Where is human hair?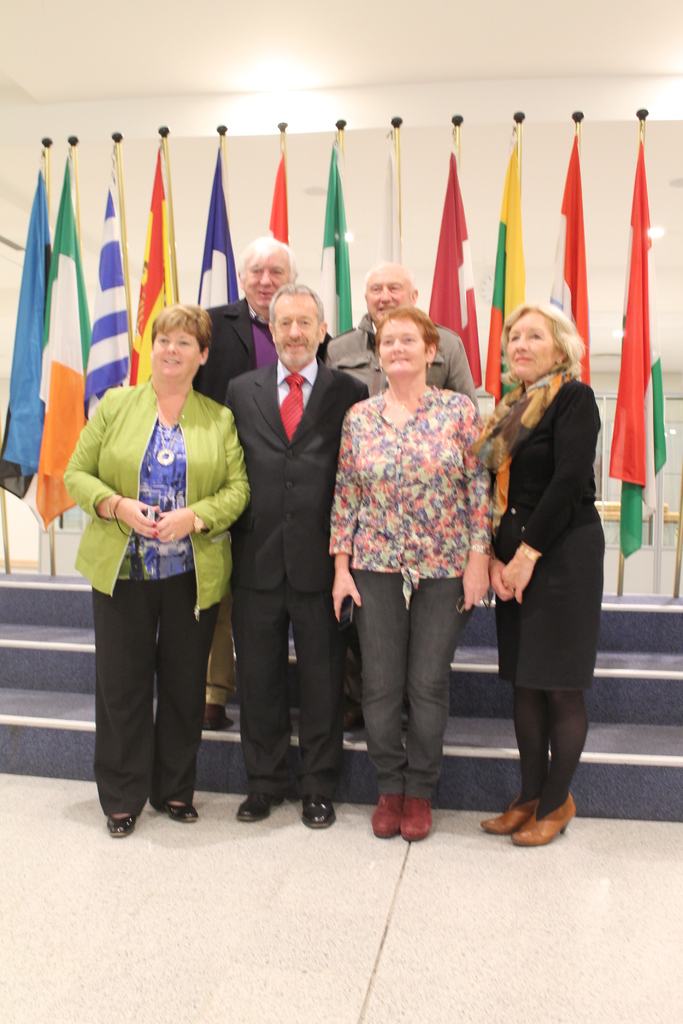
crop(157, 305, 215, 346).
